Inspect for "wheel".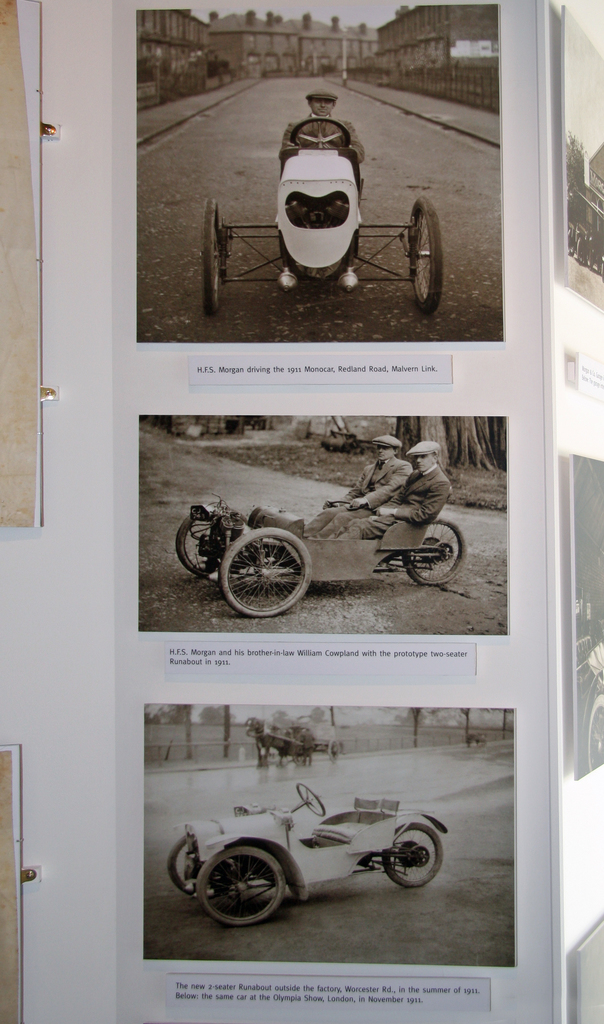
Inspection: region(162, 830, 246, 893).
